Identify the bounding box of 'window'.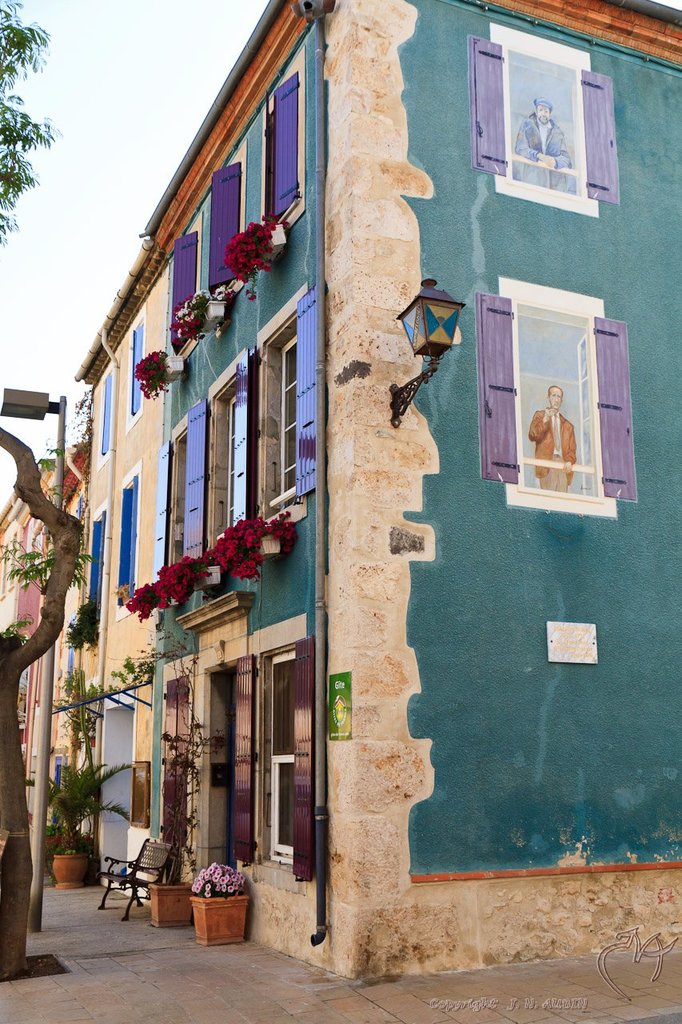
206,159,241,295.
